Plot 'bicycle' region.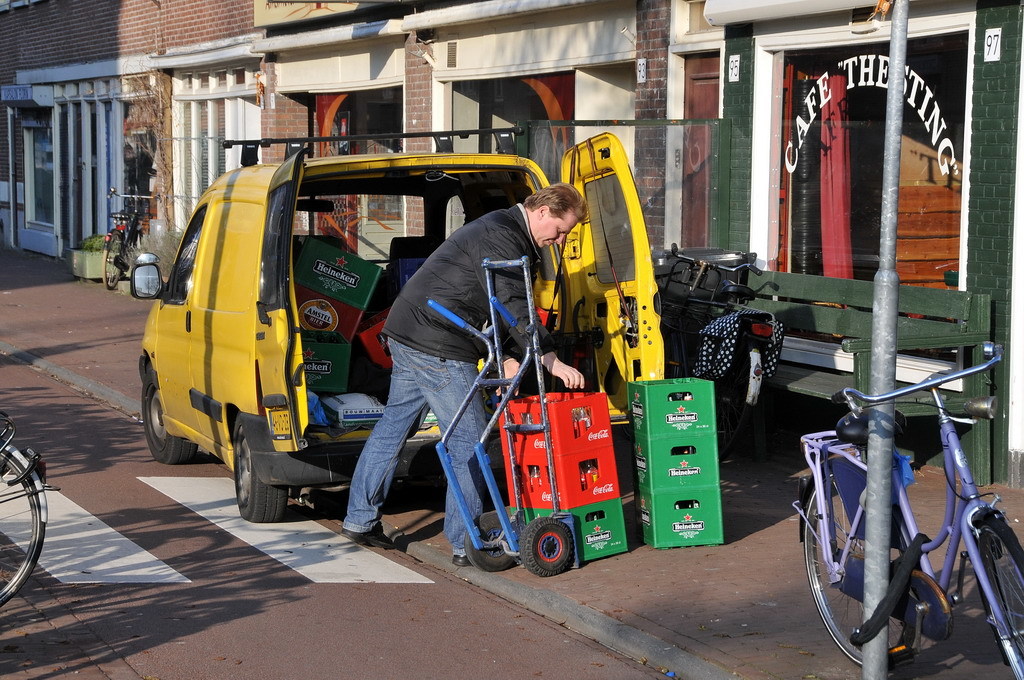
Plotted at rect(0, 416, 58, 609).
